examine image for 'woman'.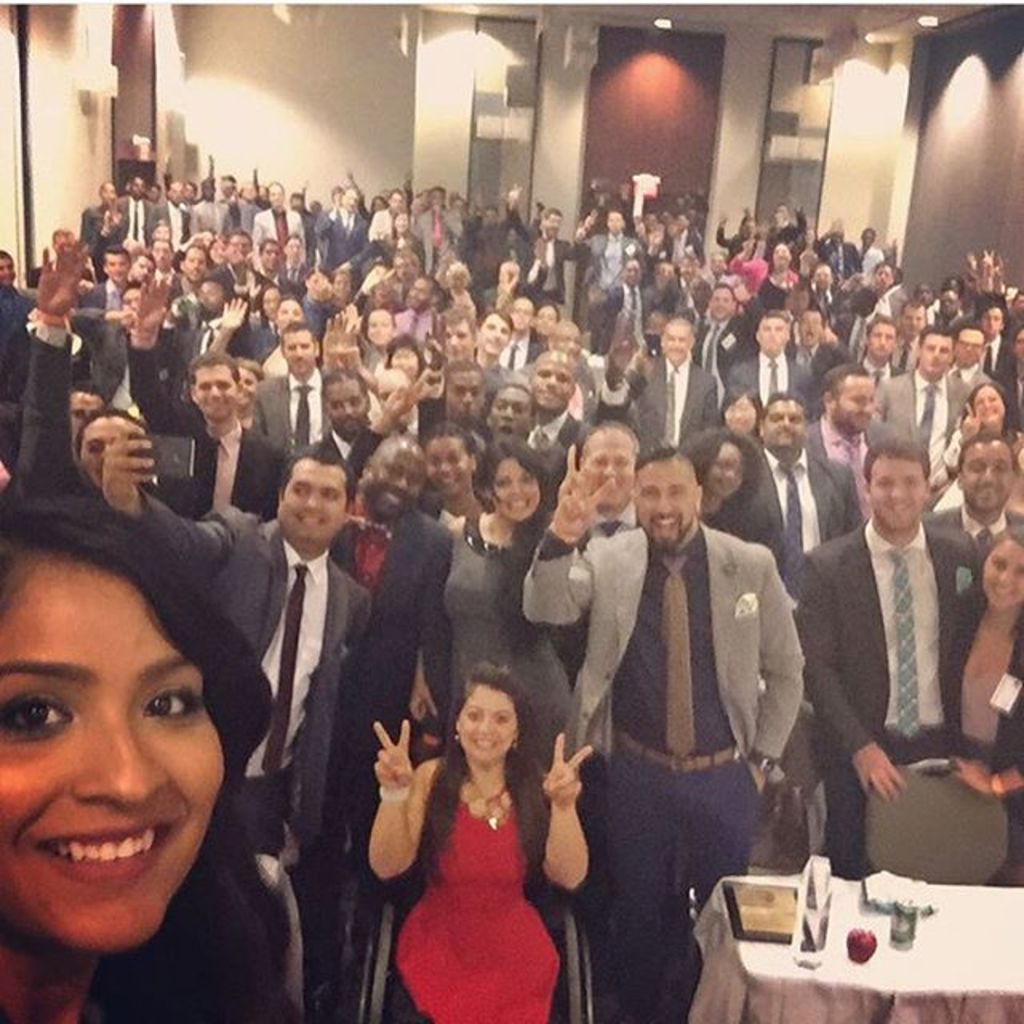
Examination result: 446:437:555:774.
